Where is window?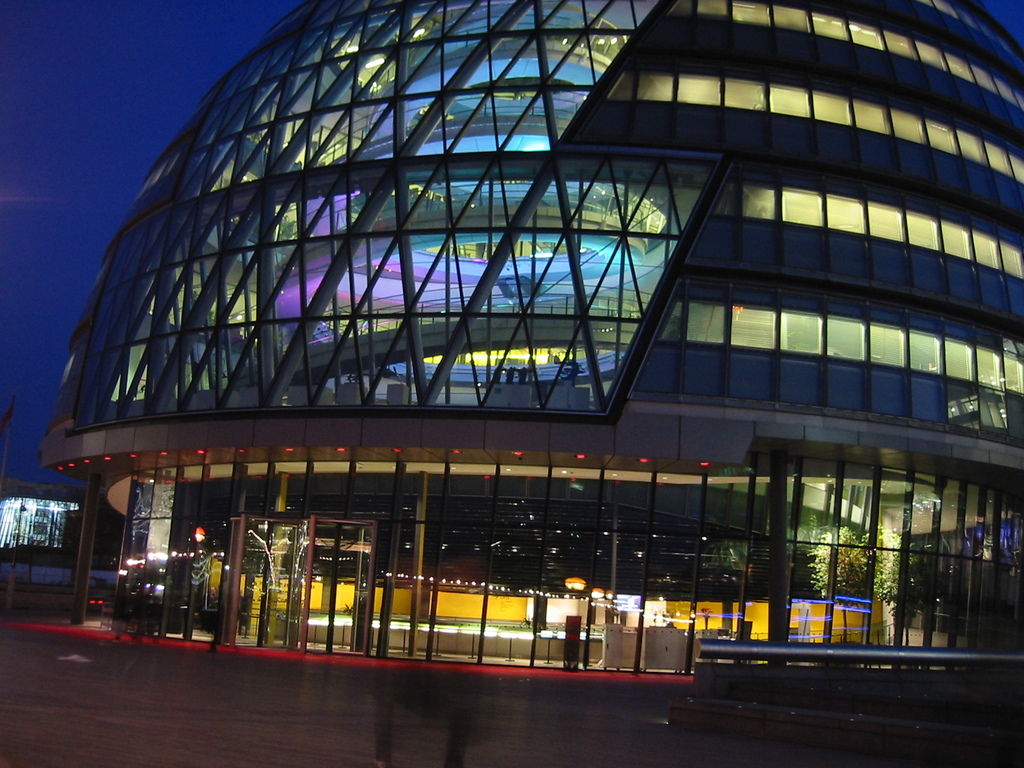
975:346:1000:389.
